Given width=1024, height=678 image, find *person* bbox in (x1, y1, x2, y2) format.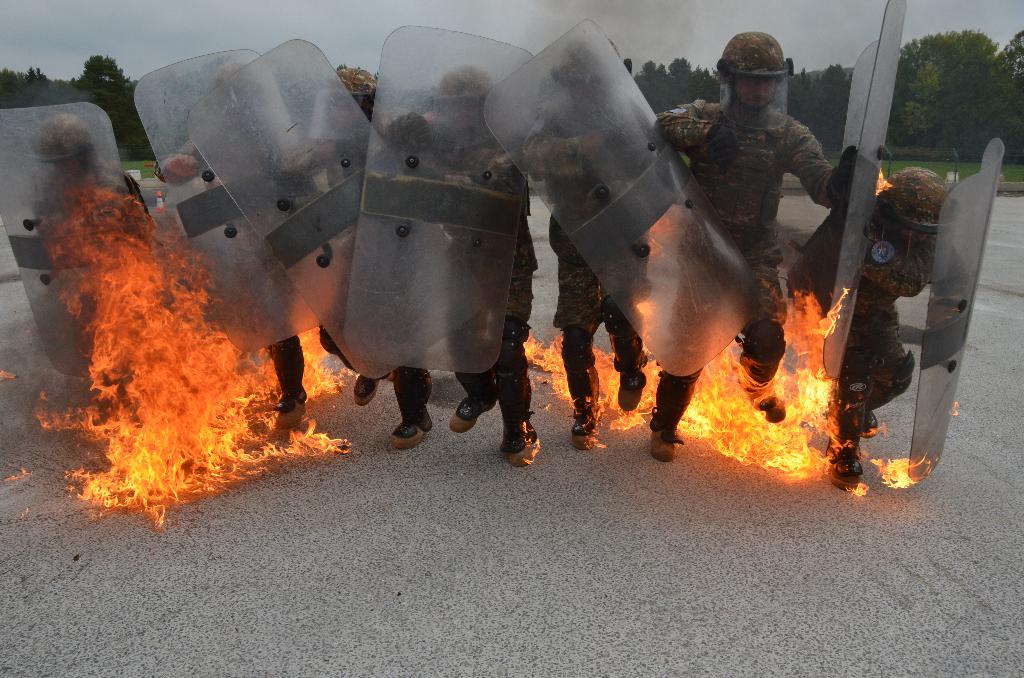
(641, 29, 855, 460).
